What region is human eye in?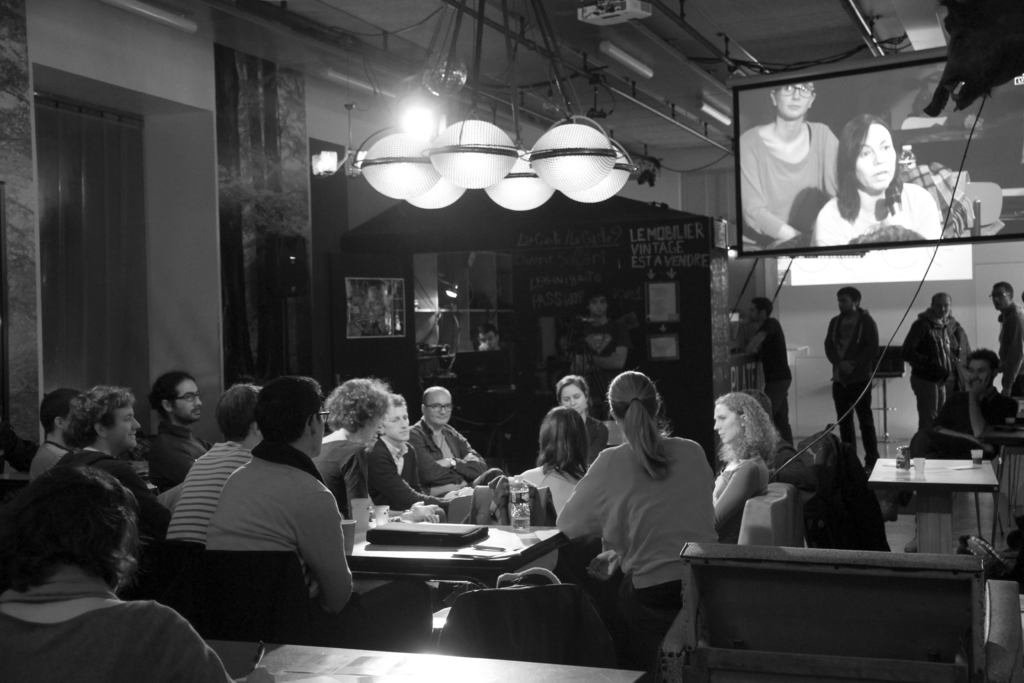
[431, 404, 436, 410].
